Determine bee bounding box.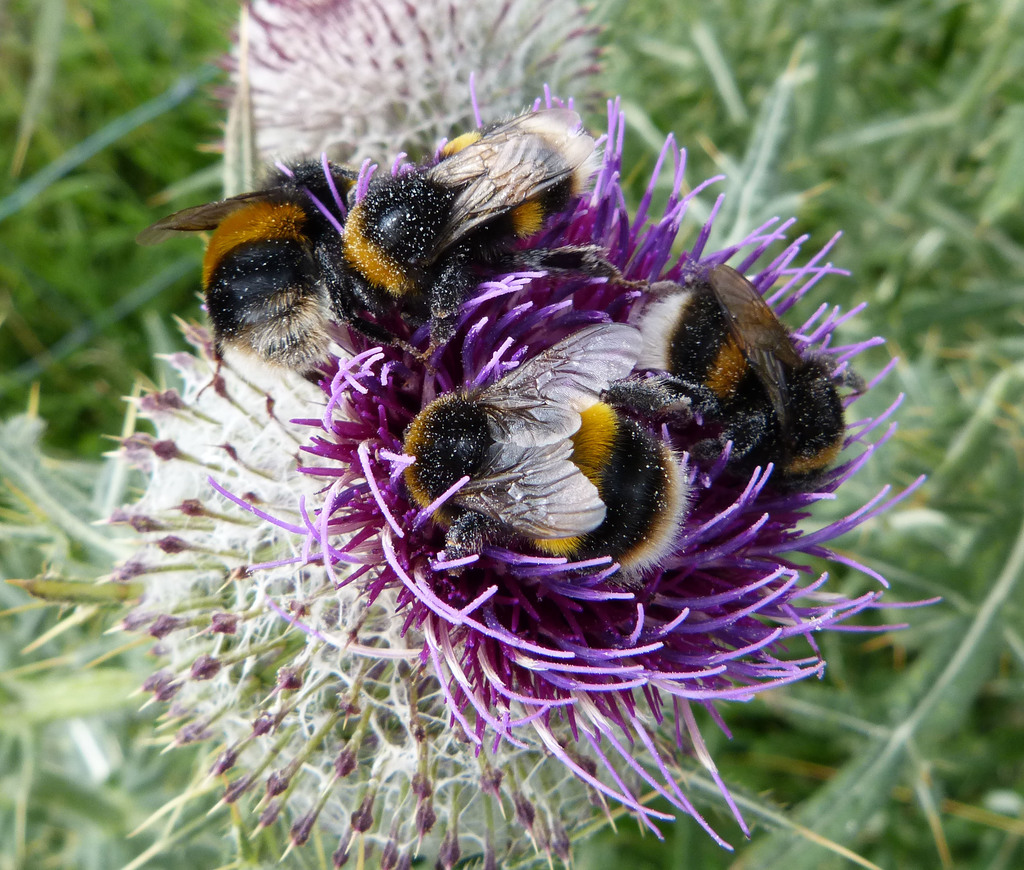
Determined: select_region(171, 161, 356, 407).
